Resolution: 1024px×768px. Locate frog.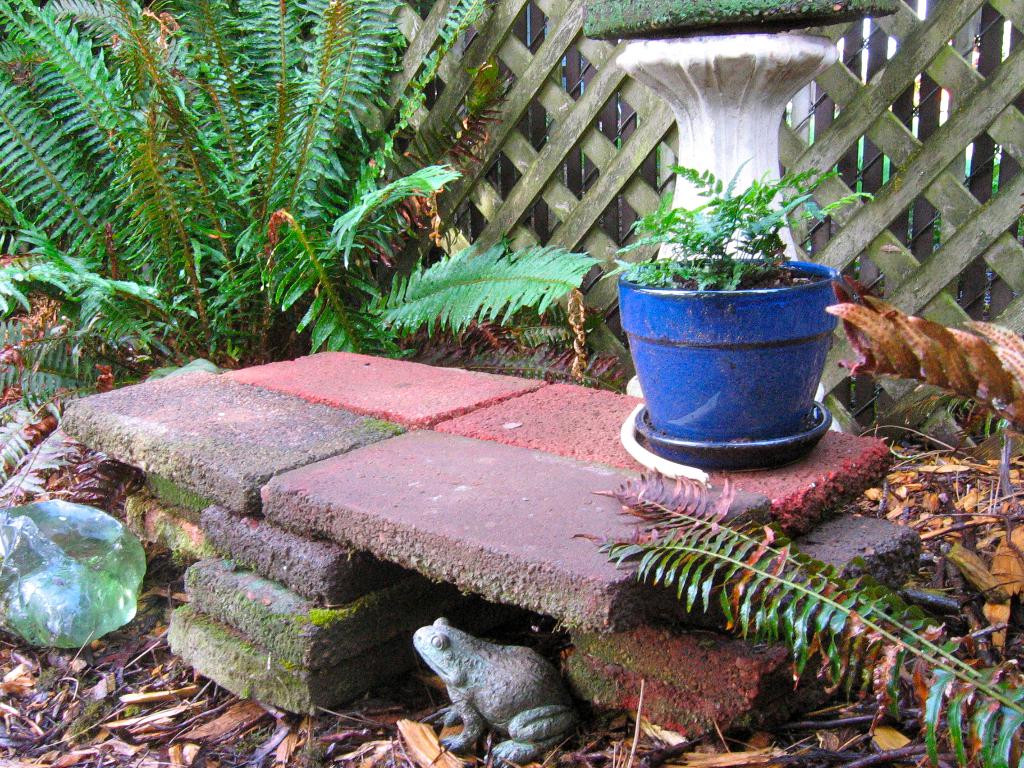
[x1=411, y1=617, x2=587, y2=767].
